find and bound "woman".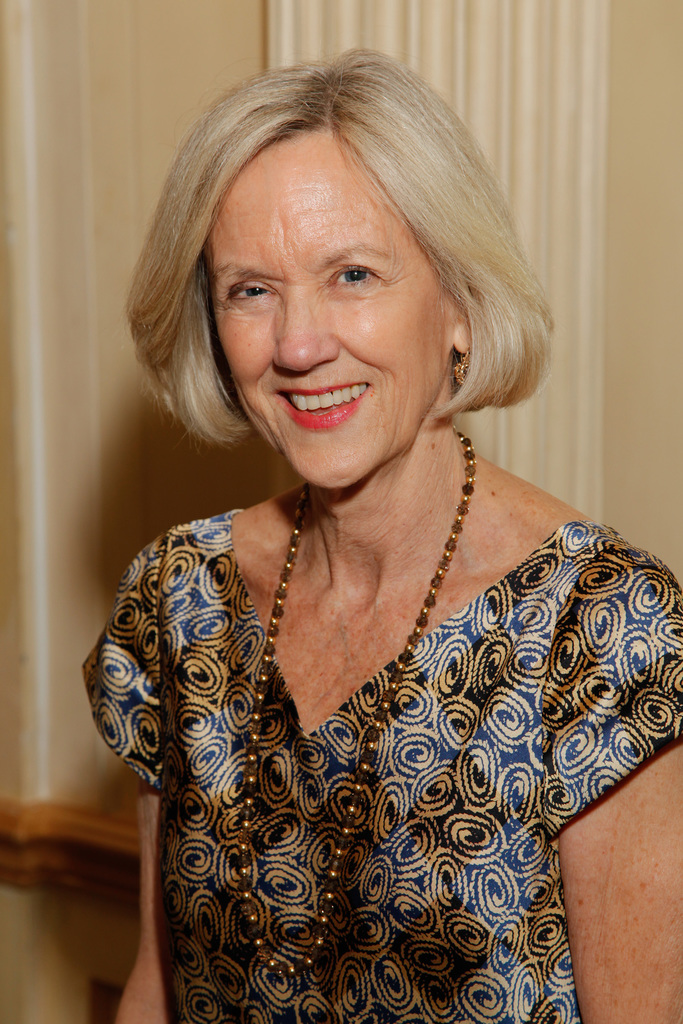
Bound: 42,39,661,943.
